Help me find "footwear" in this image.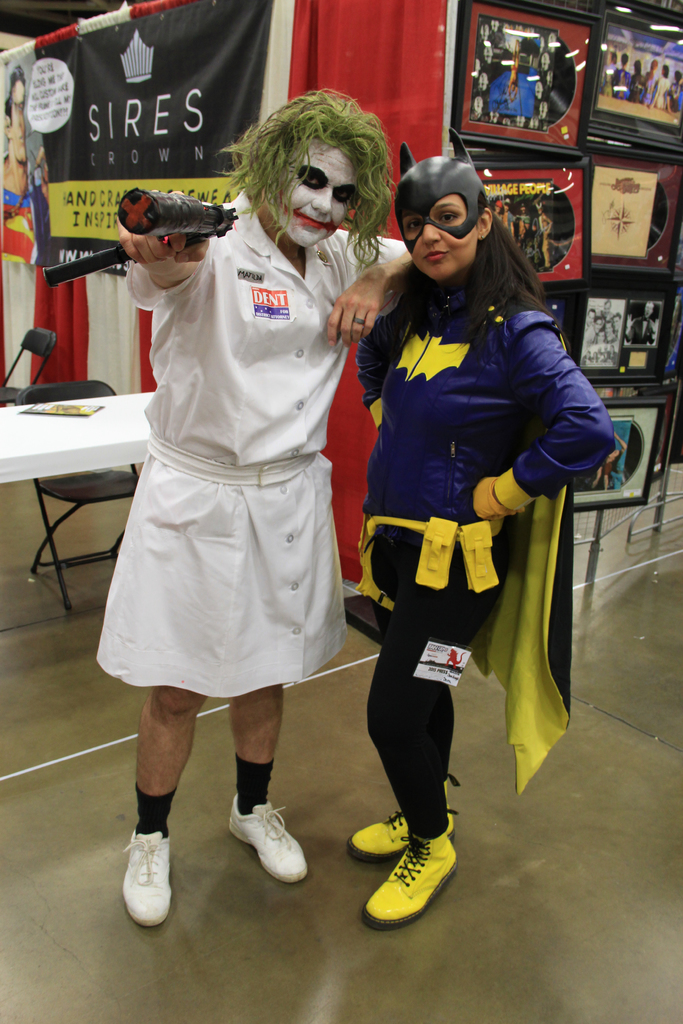
Found it: (347,781,461,862).
